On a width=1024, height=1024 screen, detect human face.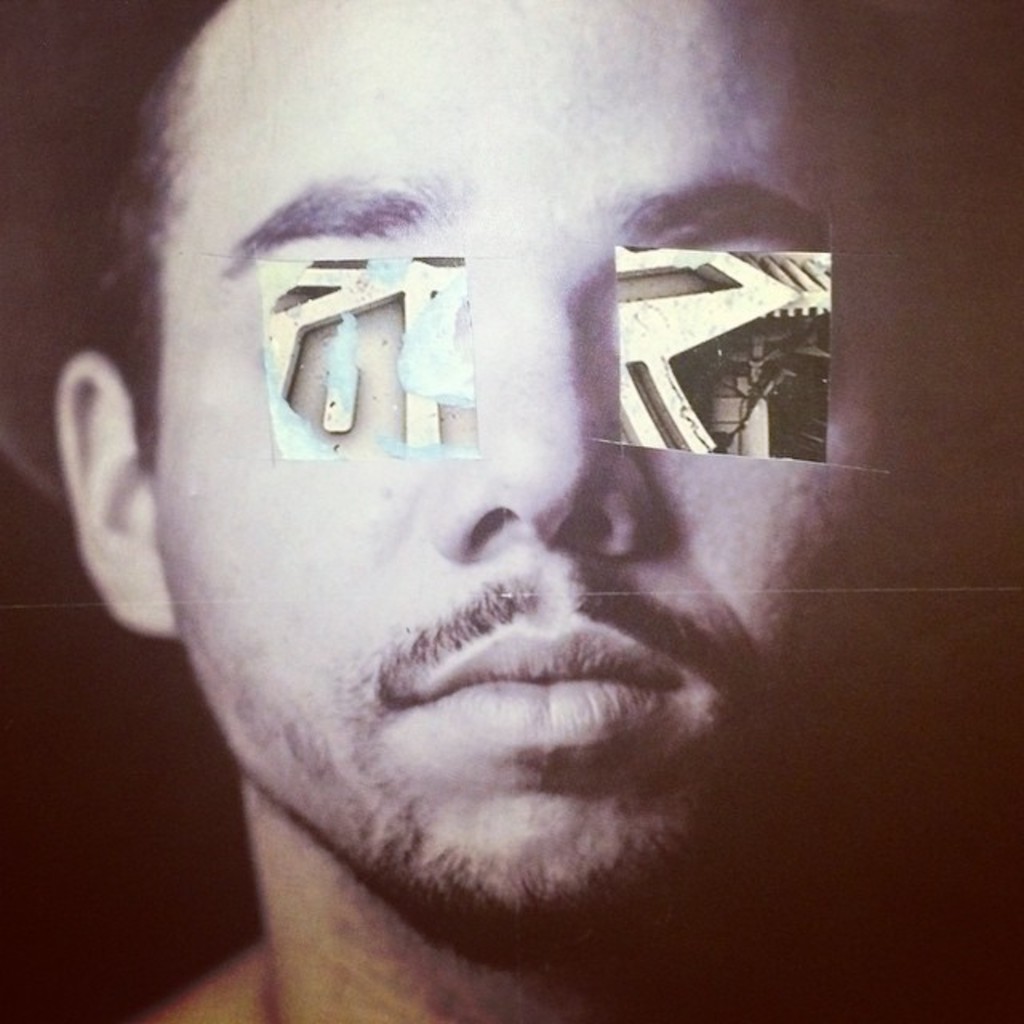
<region>152, 0, 981, 923</region>.
